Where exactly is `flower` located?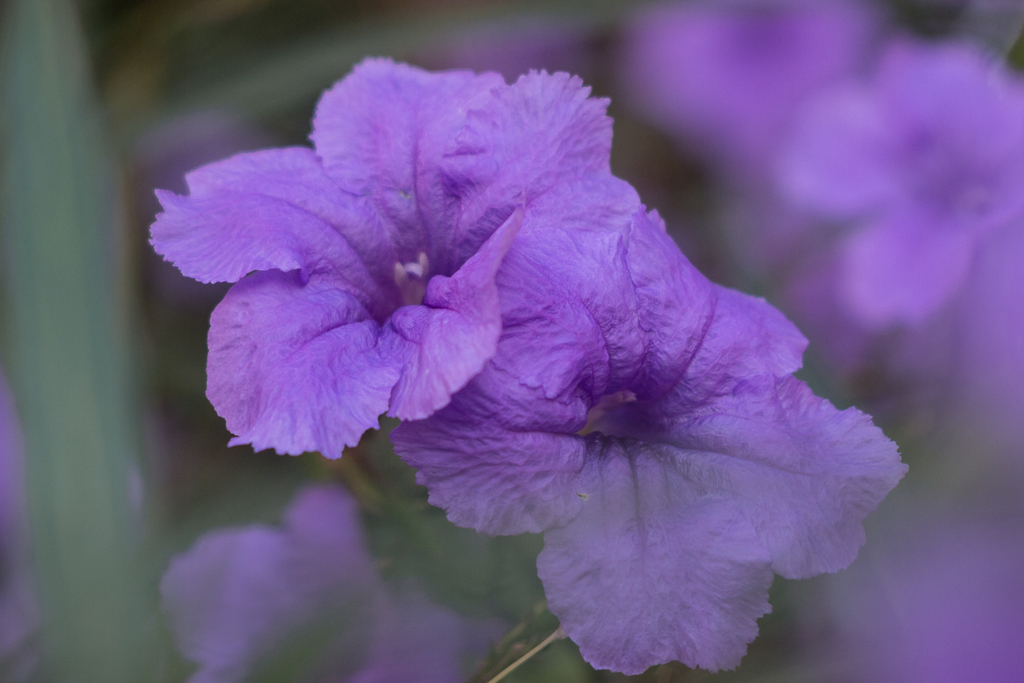
Its bounding box is x1=393 y1=207 x2=912 y2=678.
